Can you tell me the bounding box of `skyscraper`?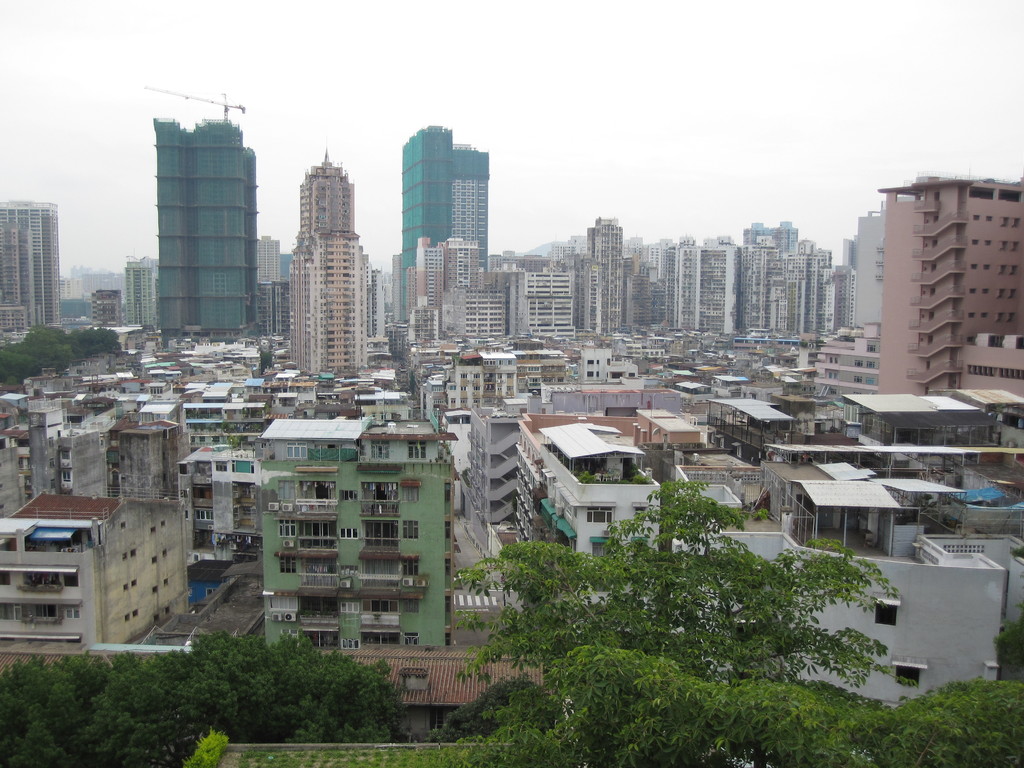
x1=398 y1=121 x2=491 y2=333.
